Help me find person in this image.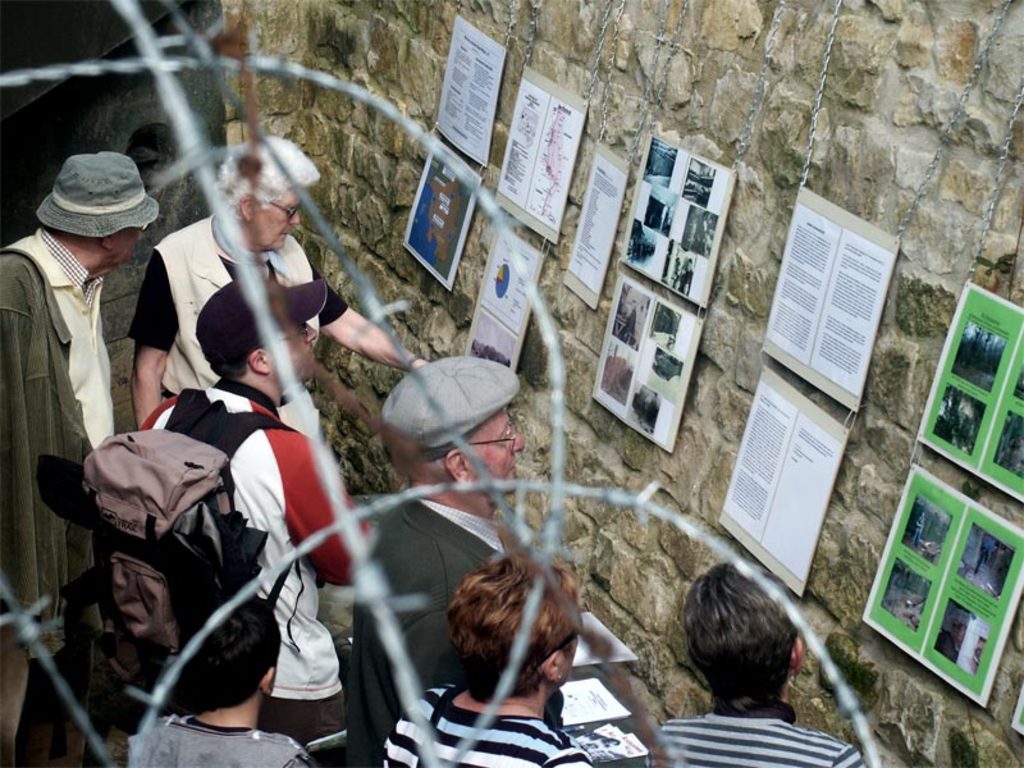
Found it: box(136, 276, 378, 767).
